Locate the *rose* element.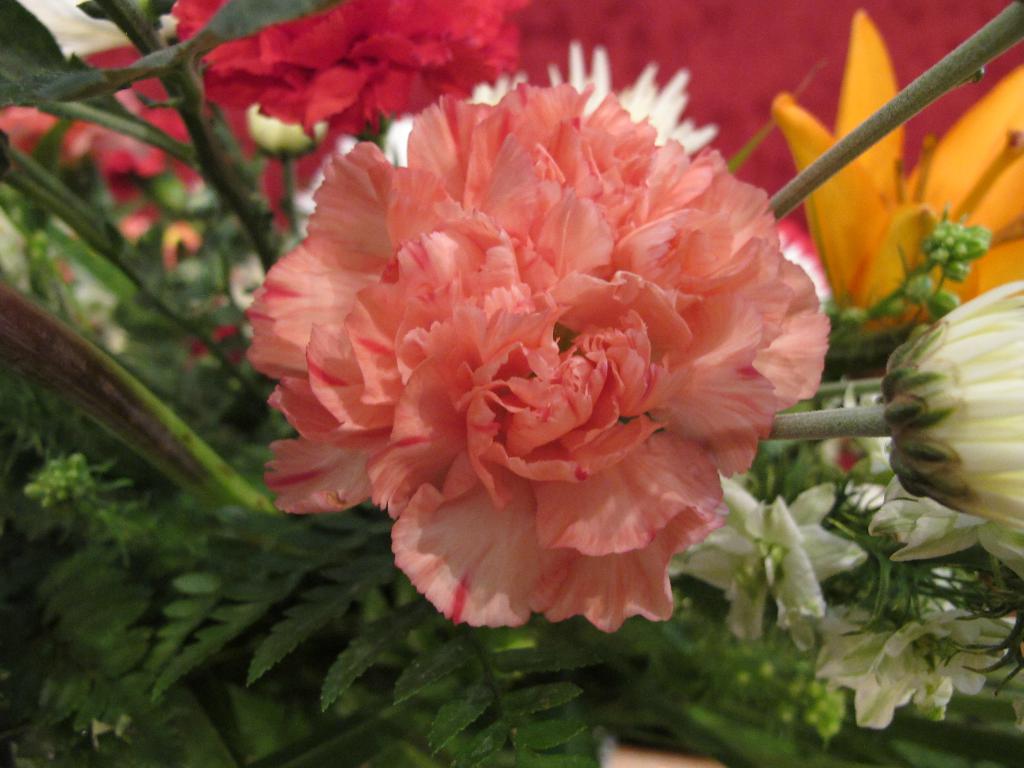
Element bbox: (left=172, top=0, right=525, bottom=145).
